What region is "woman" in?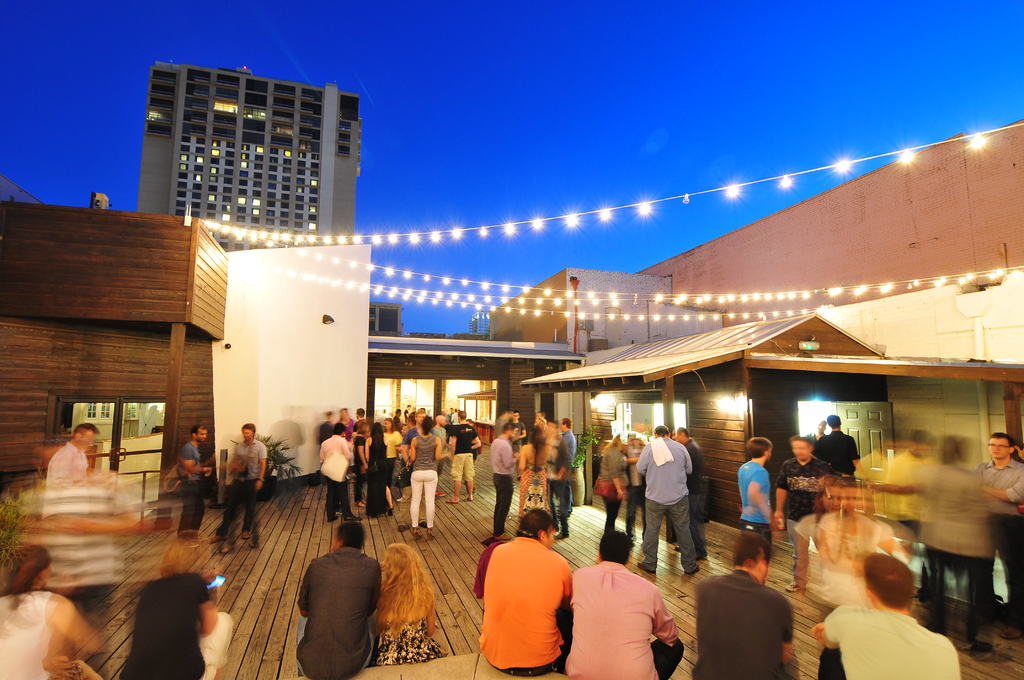
bbox=[513, 426, 547, 531].
